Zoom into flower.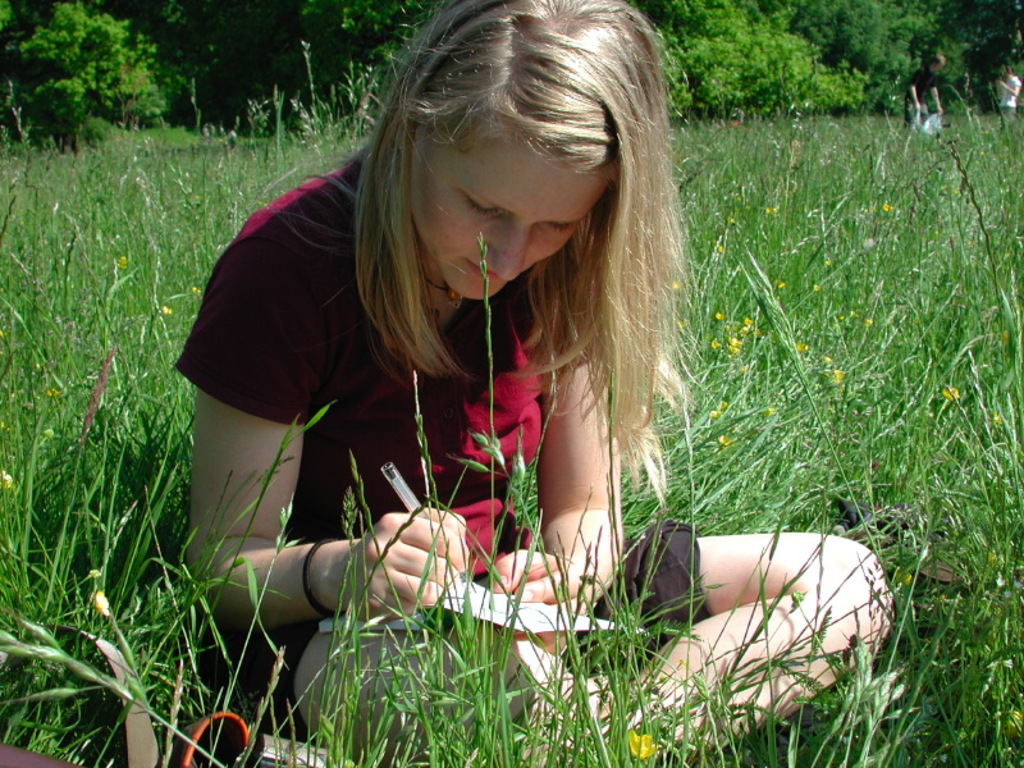
Zoom target: select_region(893, 571, 914, 584).
